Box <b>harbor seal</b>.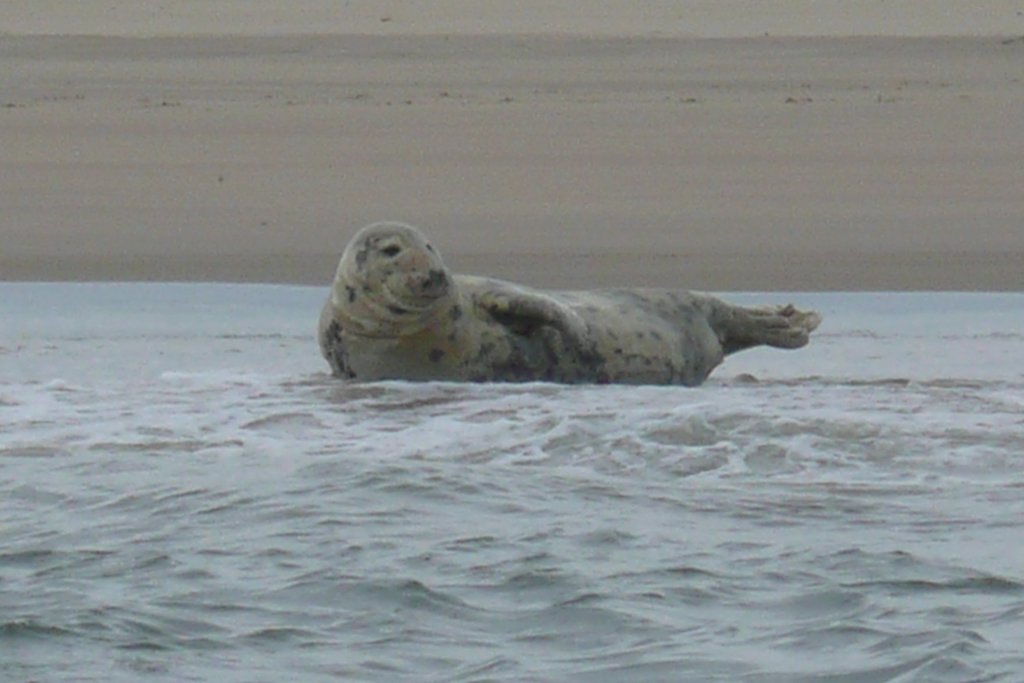
{"left": 316, "top": 224, "right": 824, "bottom": 388}.
